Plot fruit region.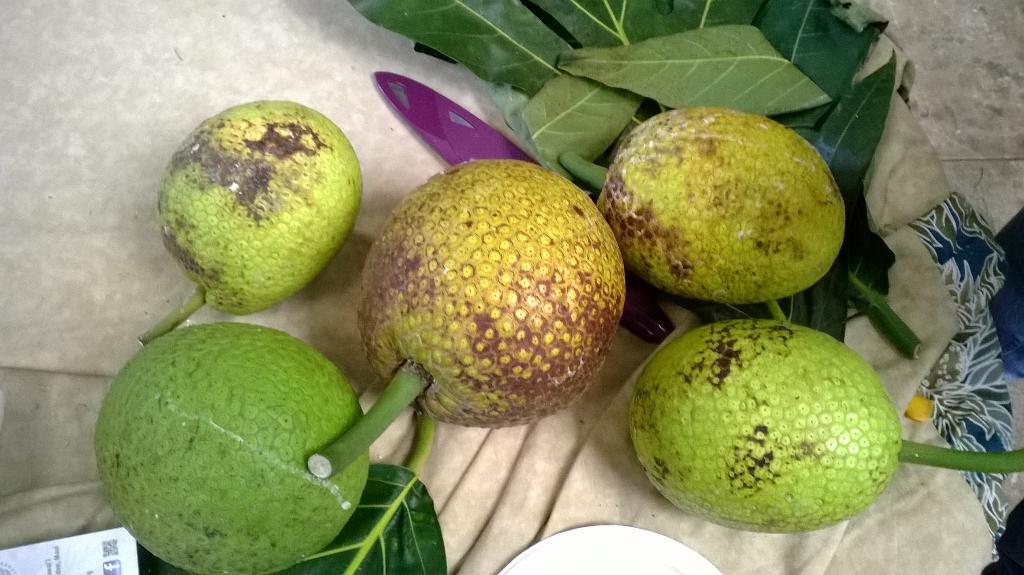
Plotted at box(631, 318, 1023, 535).
